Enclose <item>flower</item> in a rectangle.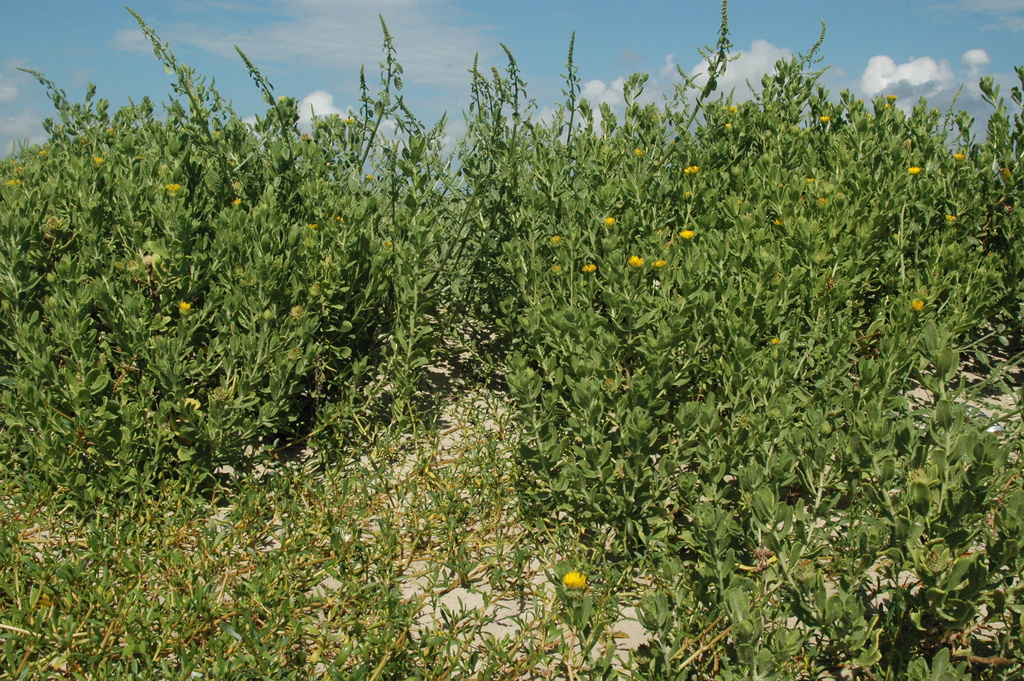
box(180, 301, 190, 310).
